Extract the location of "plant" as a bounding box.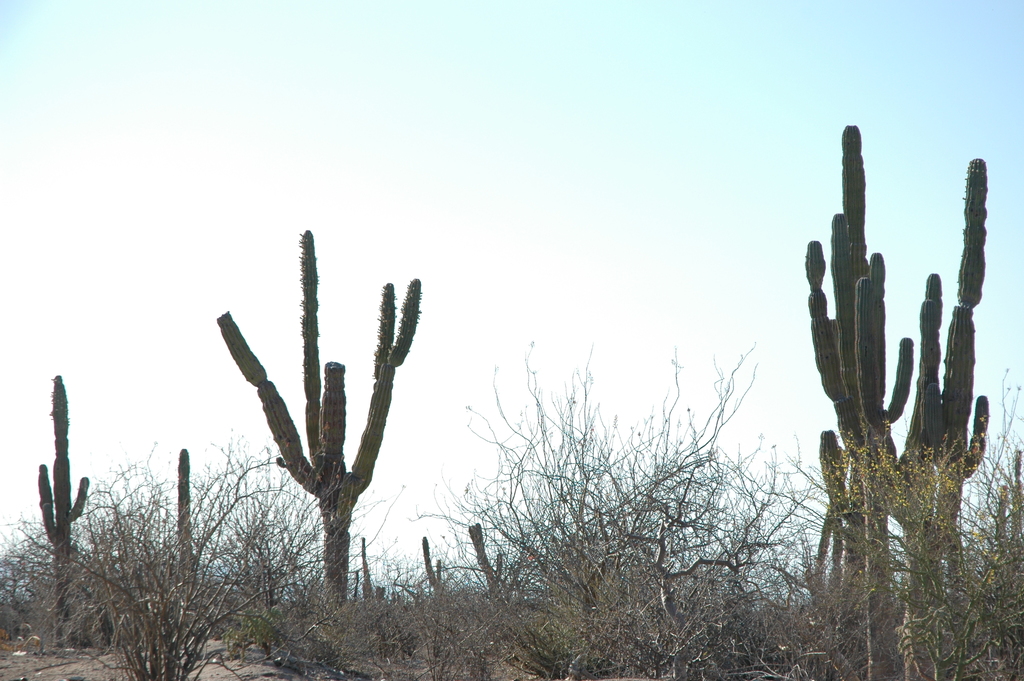
Rect(166, 449, 196, 597).
